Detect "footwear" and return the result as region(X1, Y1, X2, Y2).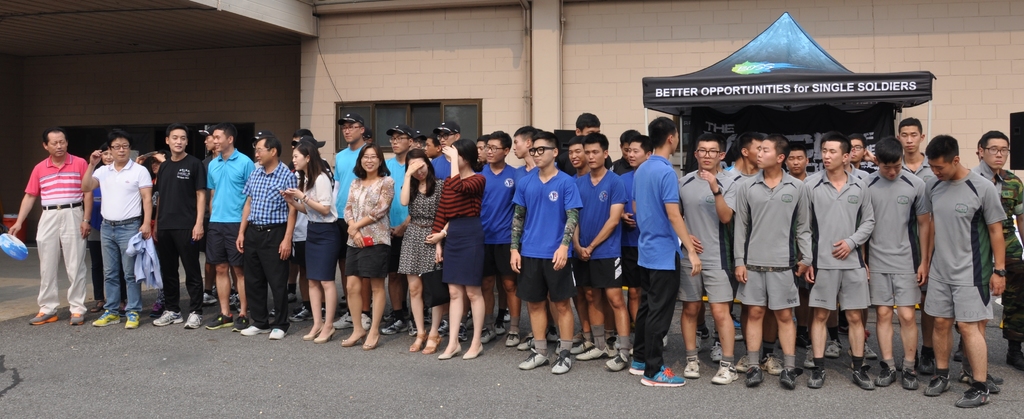
region(349, 311, 369, 327).
